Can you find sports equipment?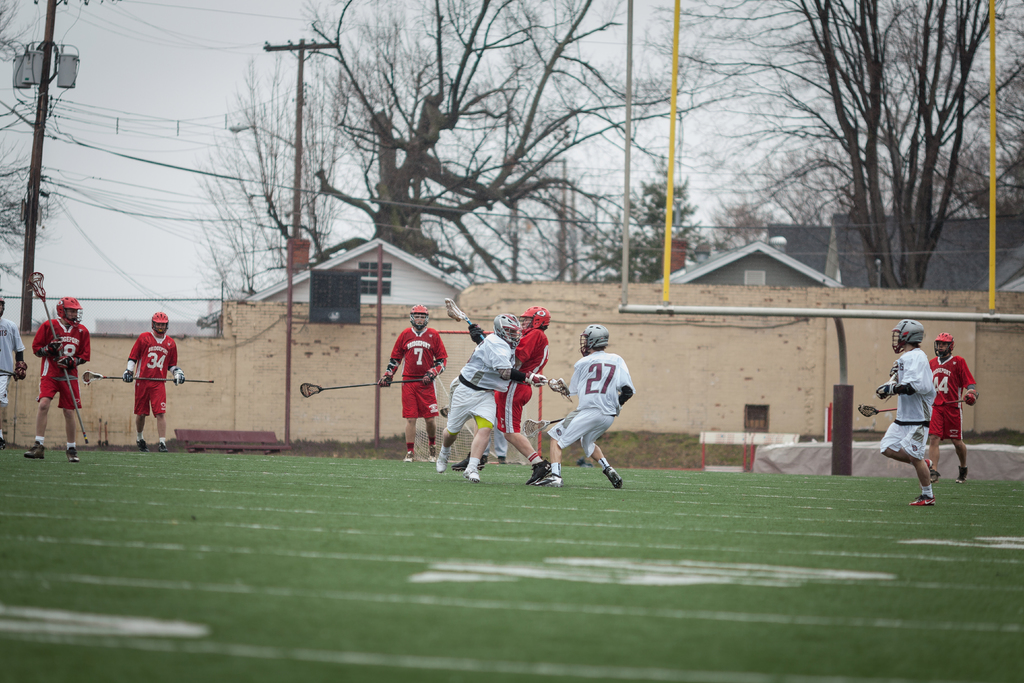
Yes, bounding box: box(81, 368, 215, 384).
